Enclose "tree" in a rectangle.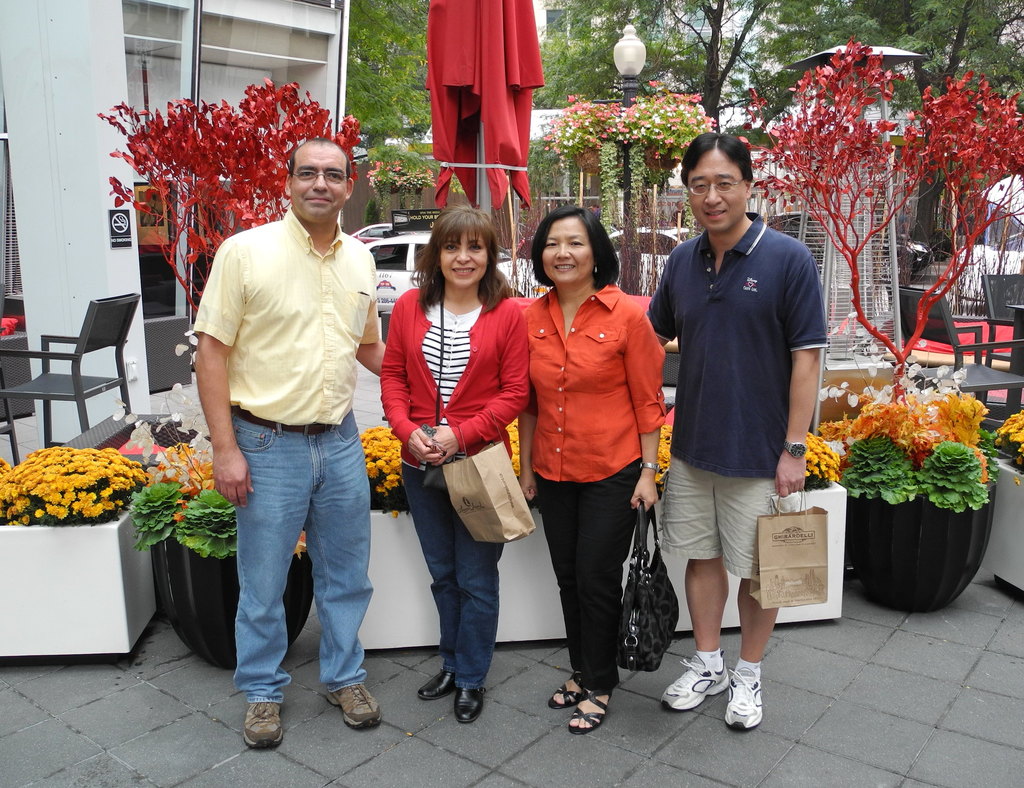
(x1=95, y1=76, x2=359, y2=369).
